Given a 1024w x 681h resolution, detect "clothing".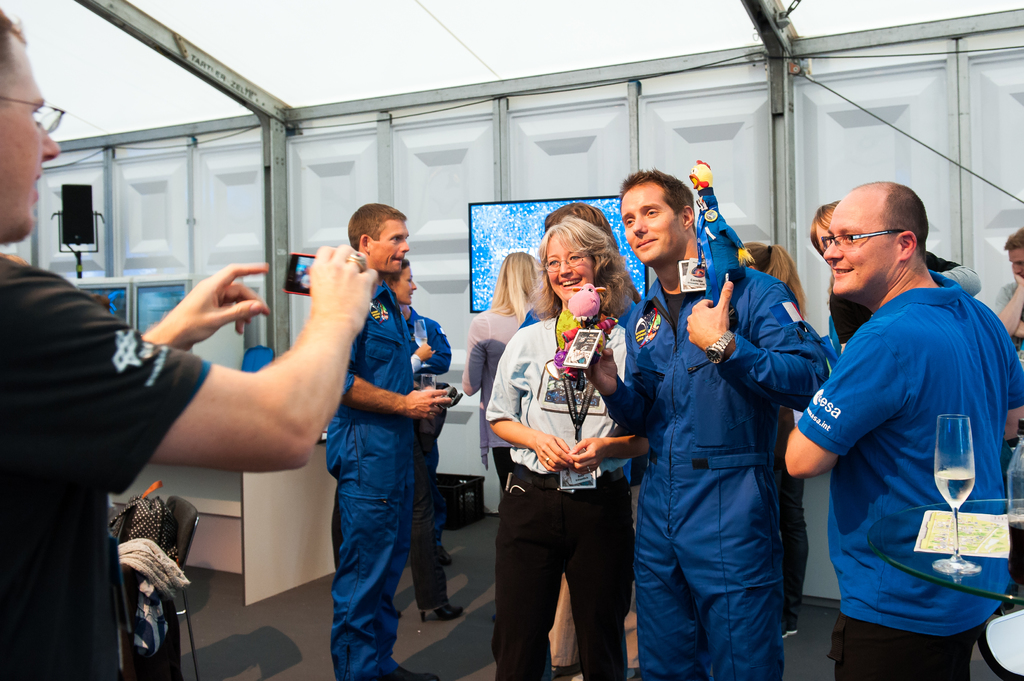
0:251:207:680.
